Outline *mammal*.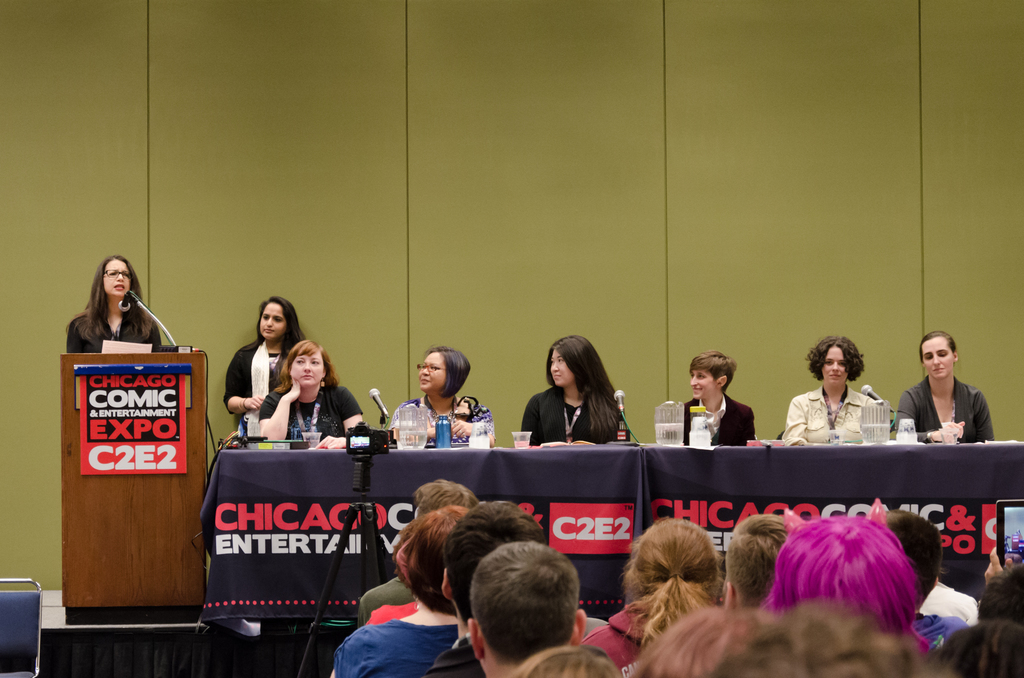
Outline: <bbox>892, 332, 996, 442</bbox>.
